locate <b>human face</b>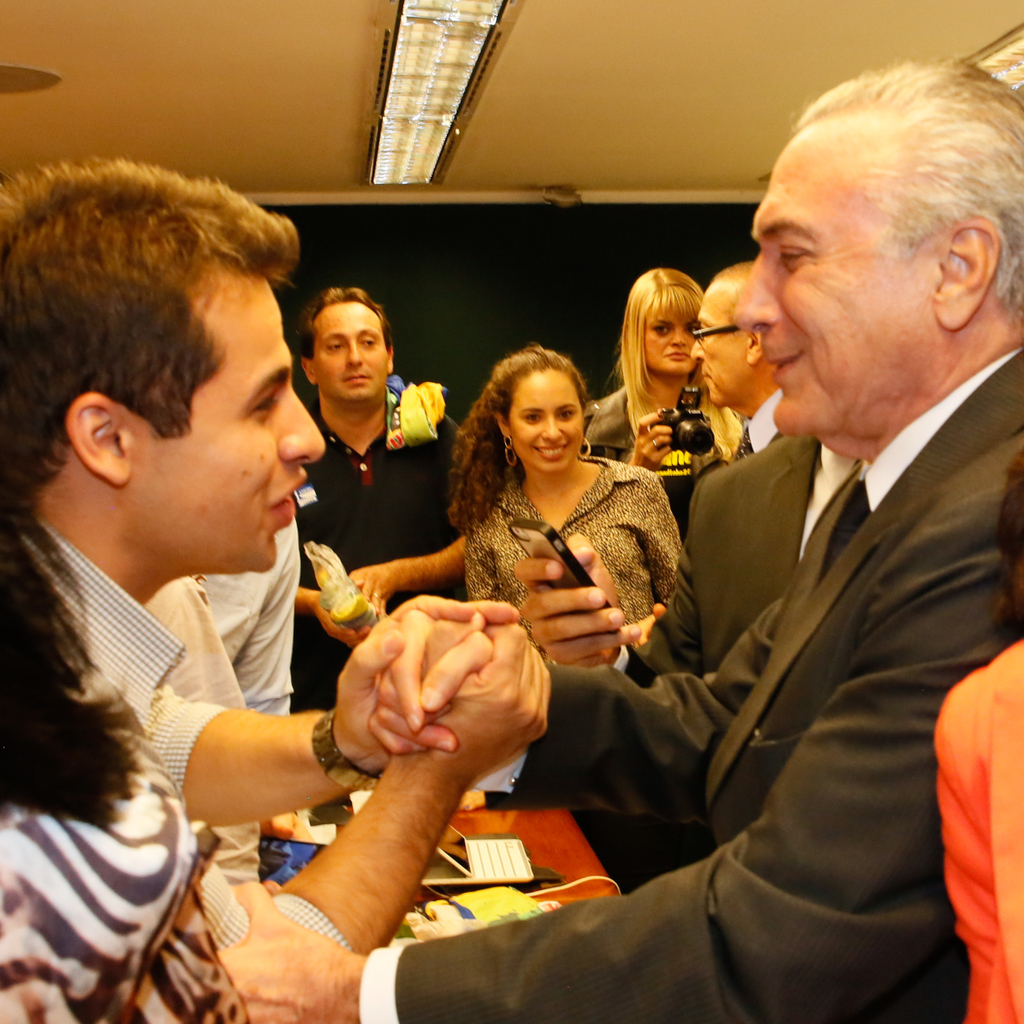
detection(639, 313, 693, 372)
